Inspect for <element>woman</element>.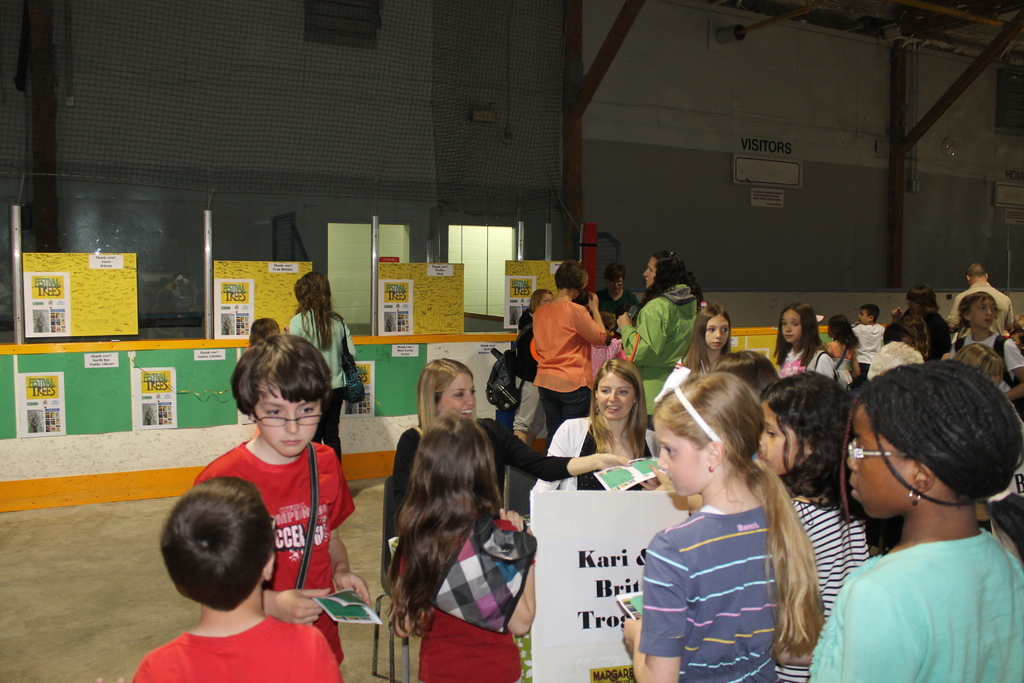
Inspection: pyautogui.locateOnScreen(530, 354, 671, 493).
